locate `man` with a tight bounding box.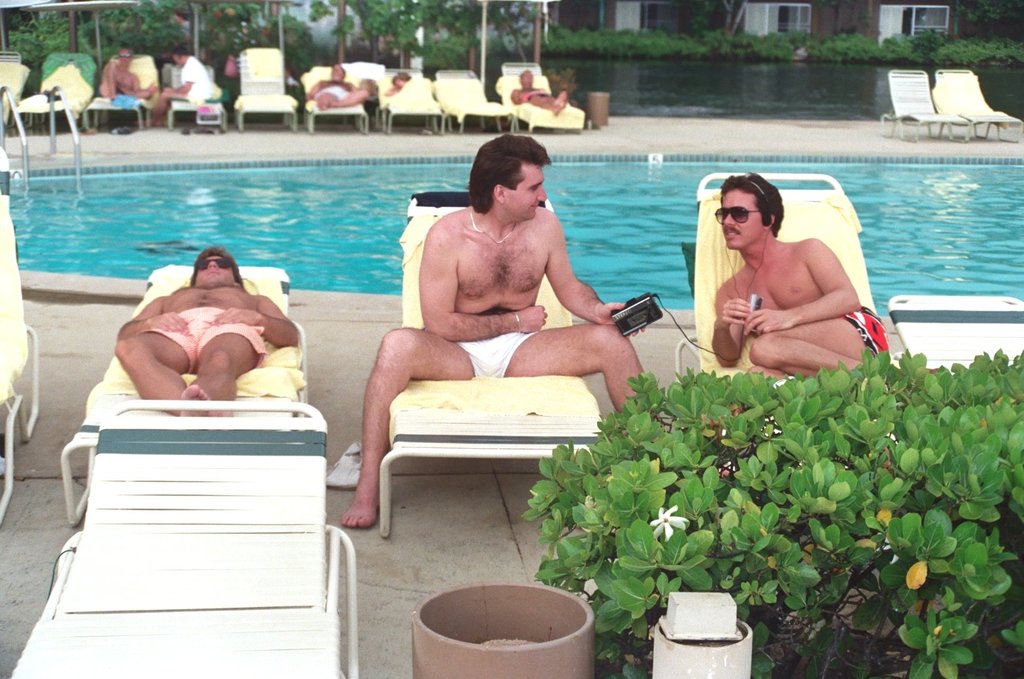
[336,122,677,530].
